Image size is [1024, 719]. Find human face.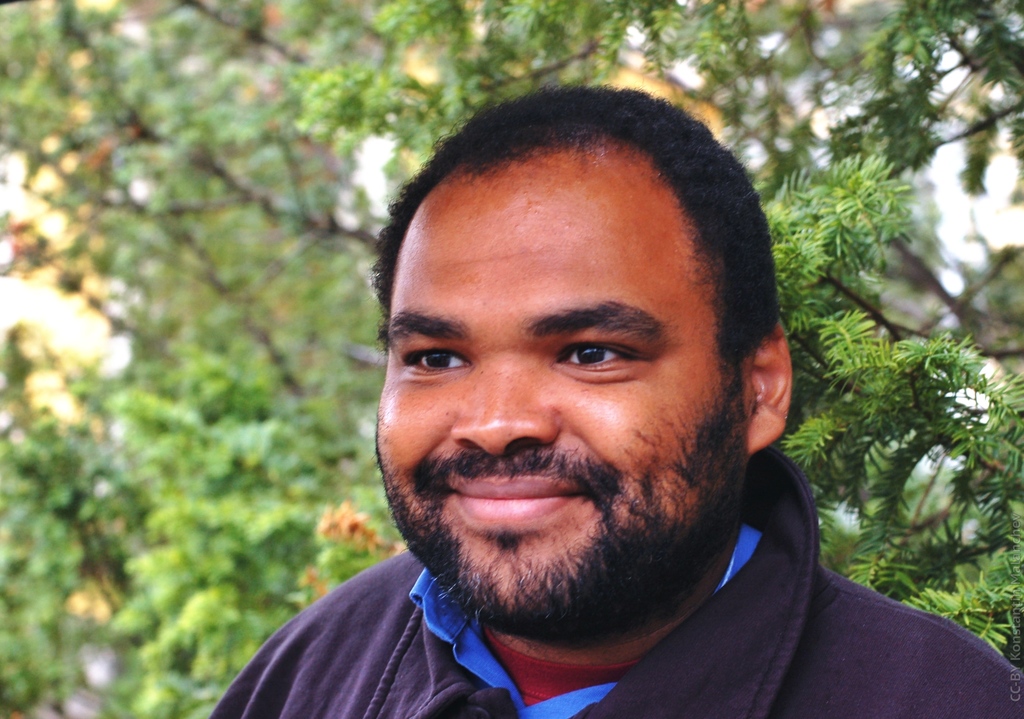
373/178/754/634.
